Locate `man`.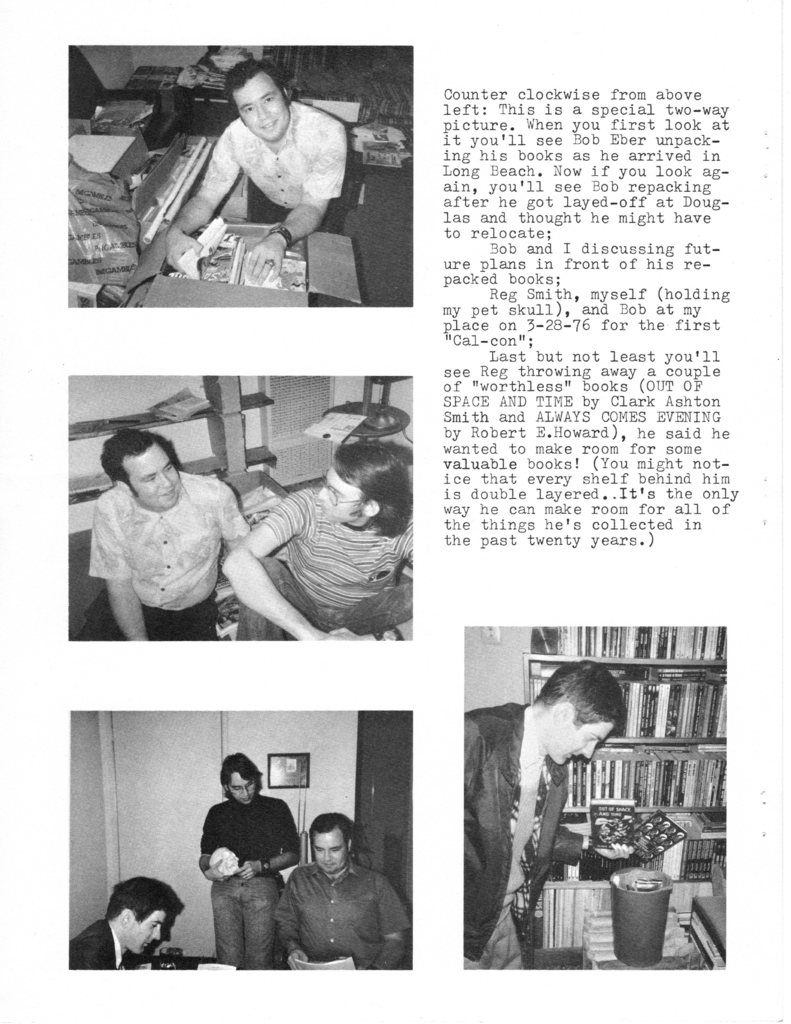
Bounding box: <region>271, 811, 413, 968</region>.
